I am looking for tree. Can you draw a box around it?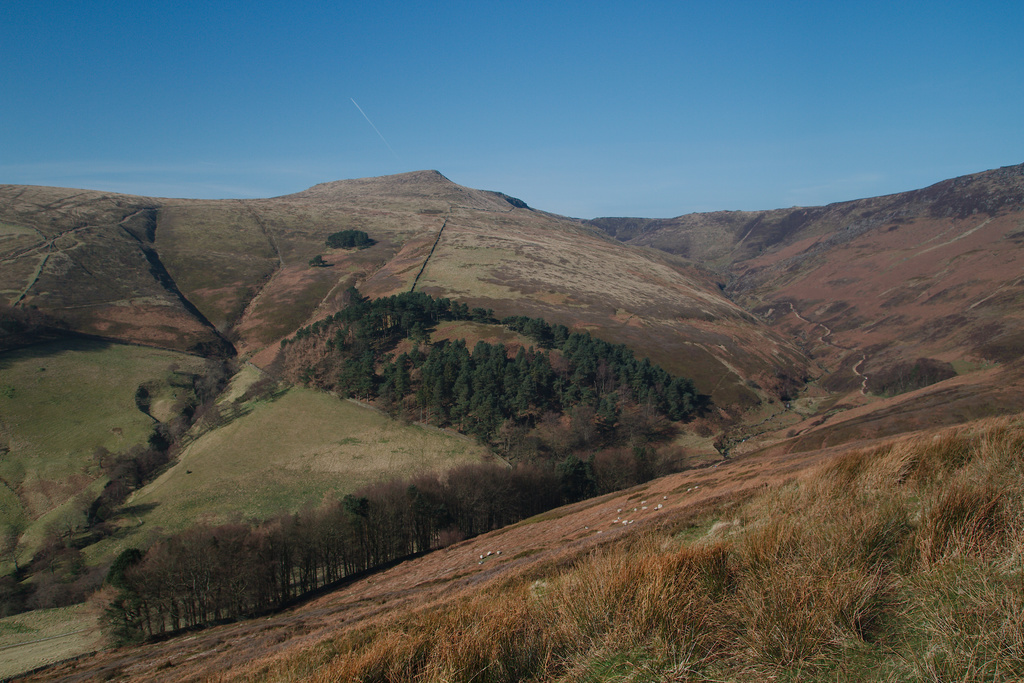
Sure, the bounding box is 309, 257, 325, 266.
